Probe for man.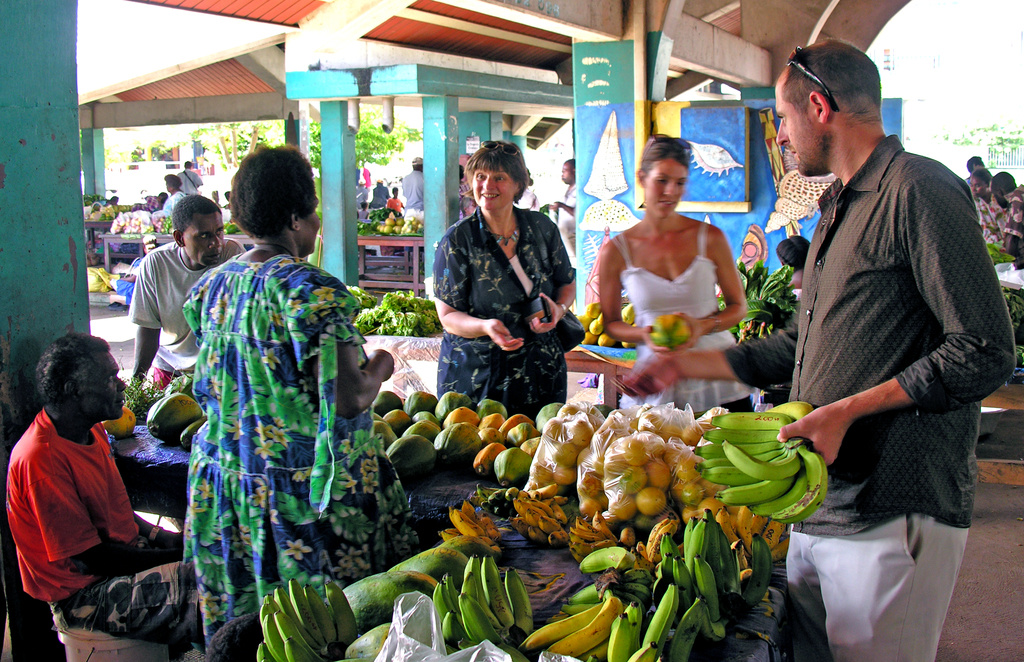
Probe result: 5,331,200,649.
